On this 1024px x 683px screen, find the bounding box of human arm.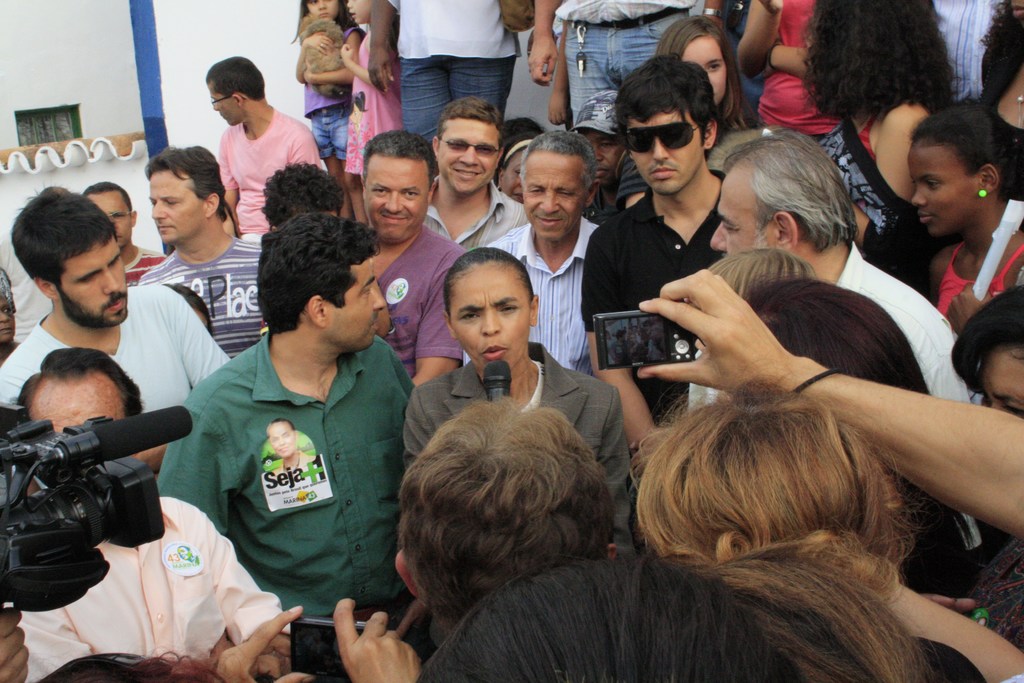
Bounding box: {"x1": 339, "y1": 42, "x2": 369, "y2": 85}.
